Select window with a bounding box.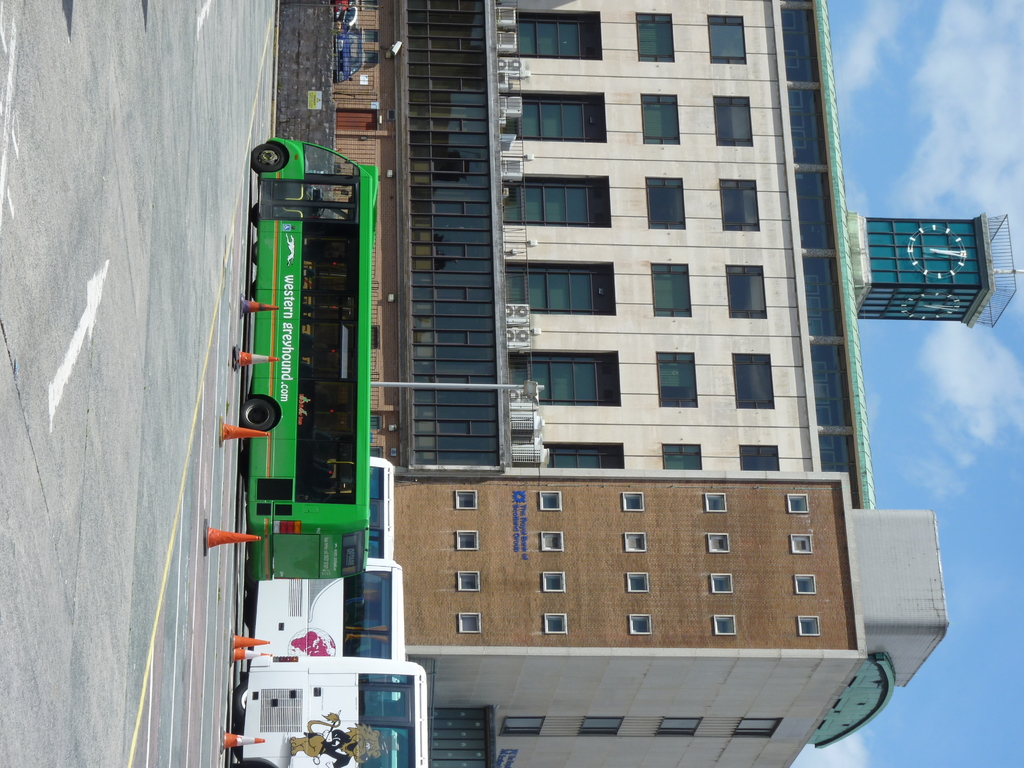
(739,445,779,472).
